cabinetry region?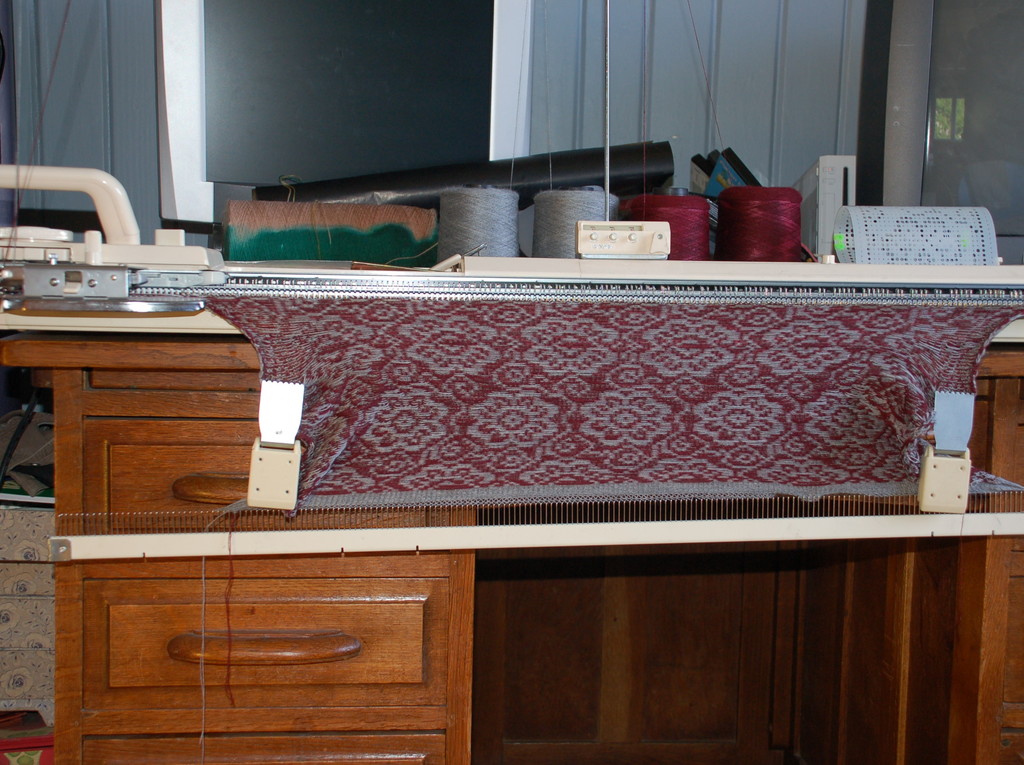
region(83, 576, 452, 712)
